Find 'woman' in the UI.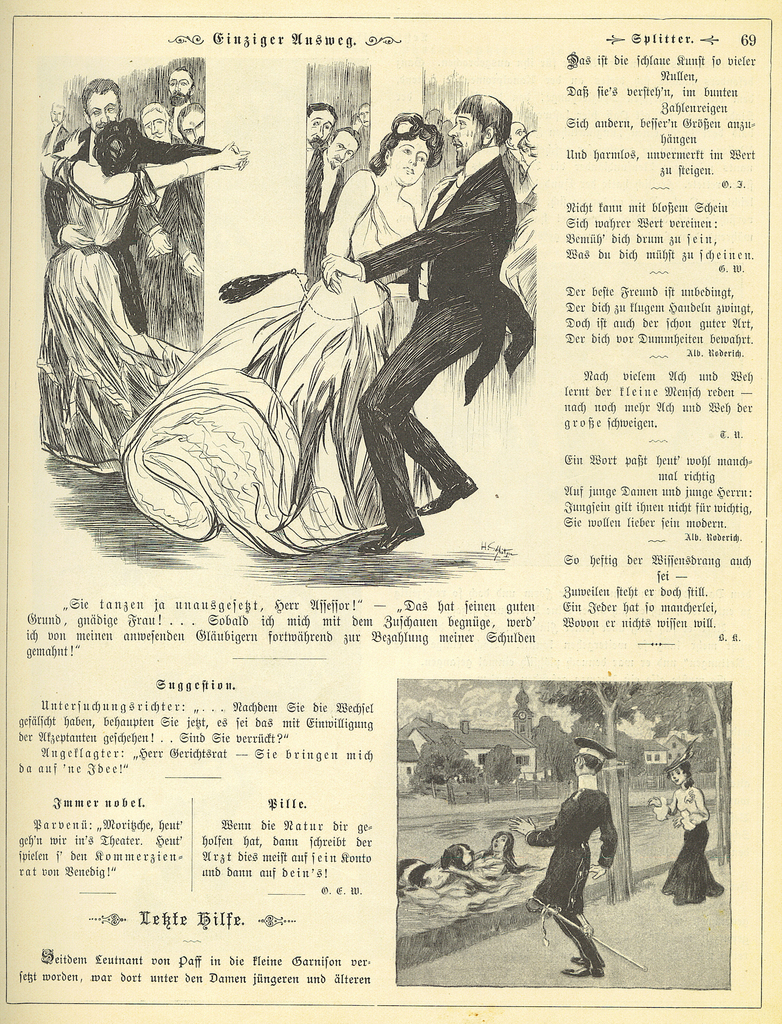
UI element at Rect(37, 101, 251, 470).
